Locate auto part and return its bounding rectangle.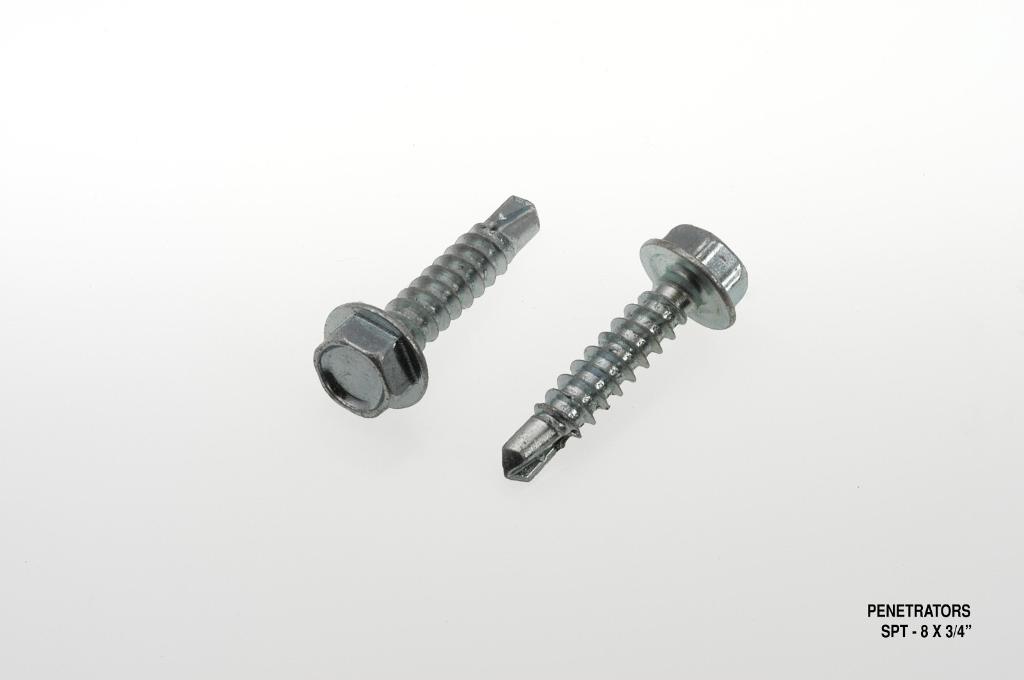
rect(310, 192, 543, 420).
